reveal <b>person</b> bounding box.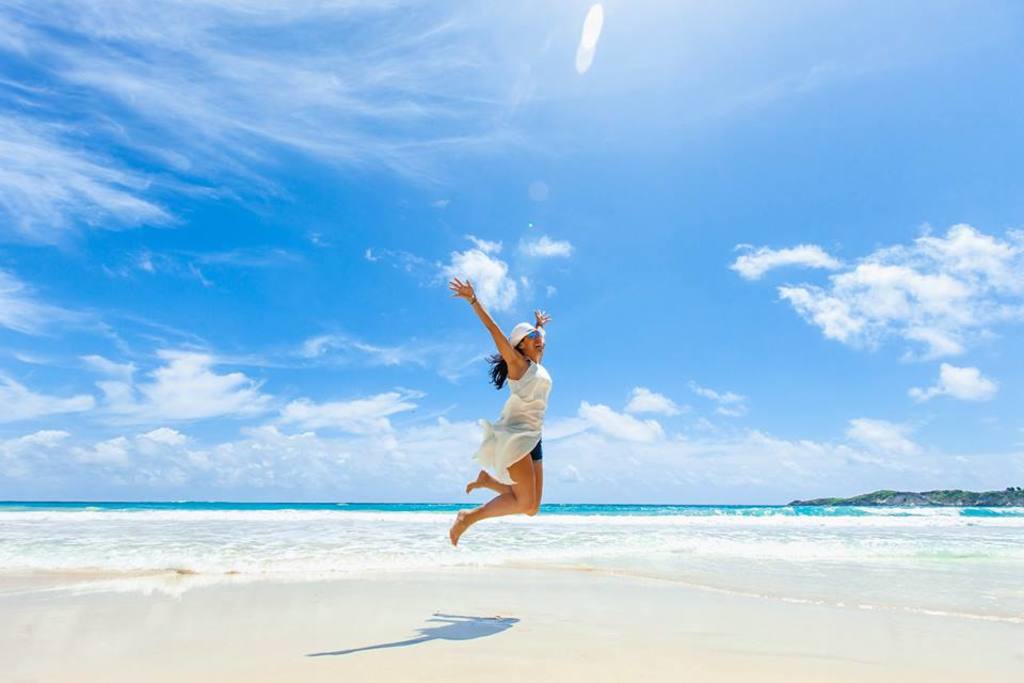
Revealed: <bbox>457, 266, 565, 566</bbox>.
